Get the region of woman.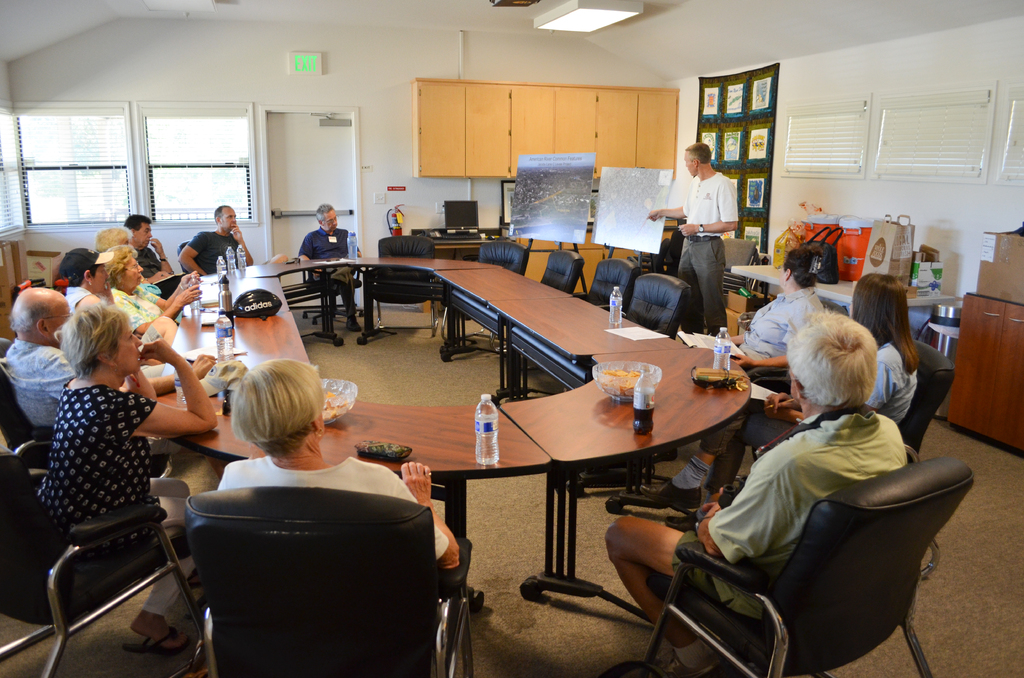
(x1=216, y1=358, x2=460, y2=573).
